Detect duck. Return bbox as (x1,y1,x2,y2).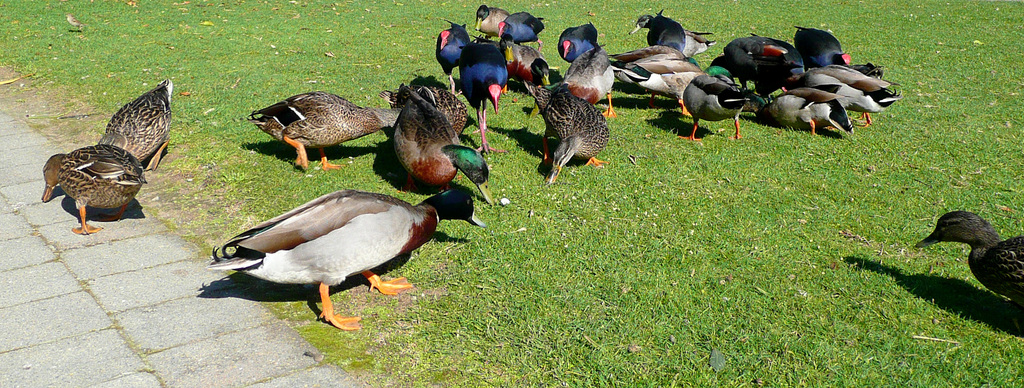
(762,81,884,135).
